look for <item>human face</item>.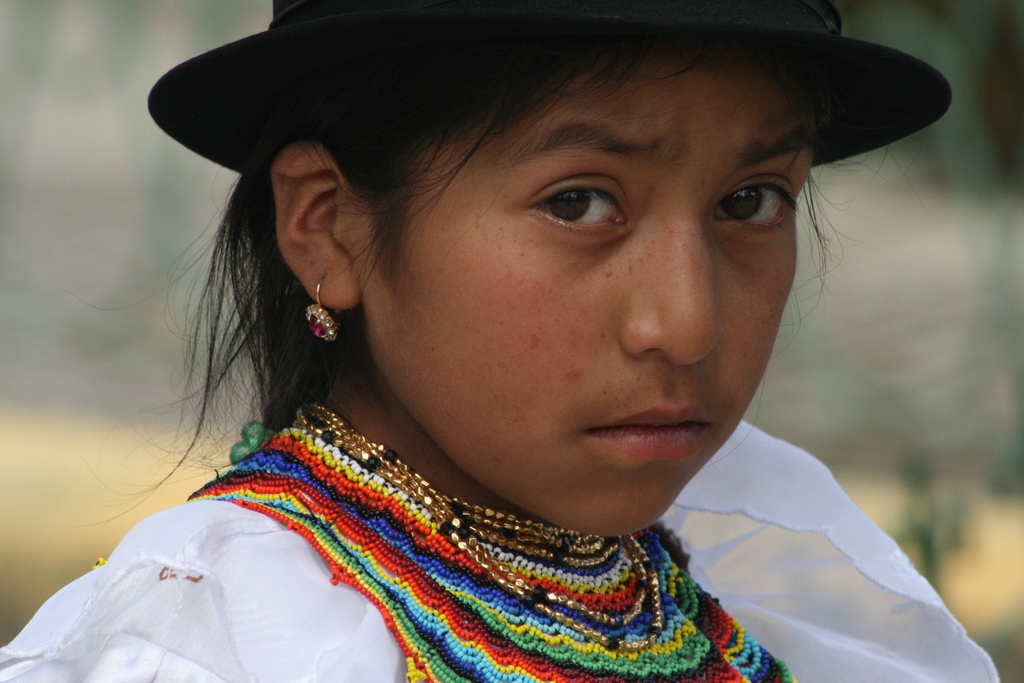
Found: 354/31/817/536.
